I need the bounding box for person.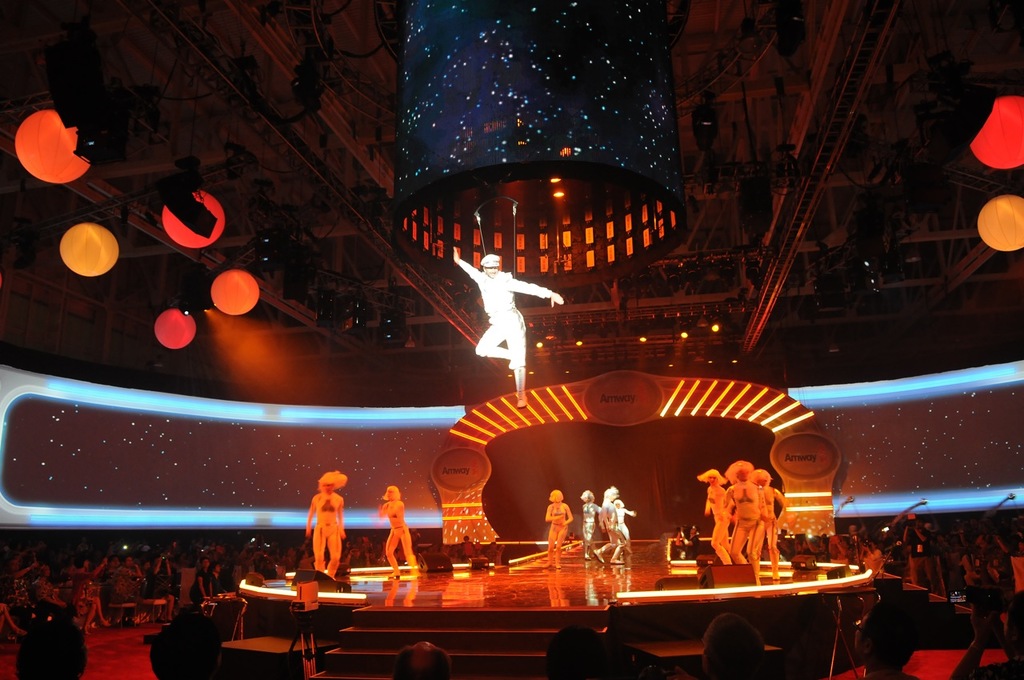
Here it is: locate(725, 454, 767, 580).
